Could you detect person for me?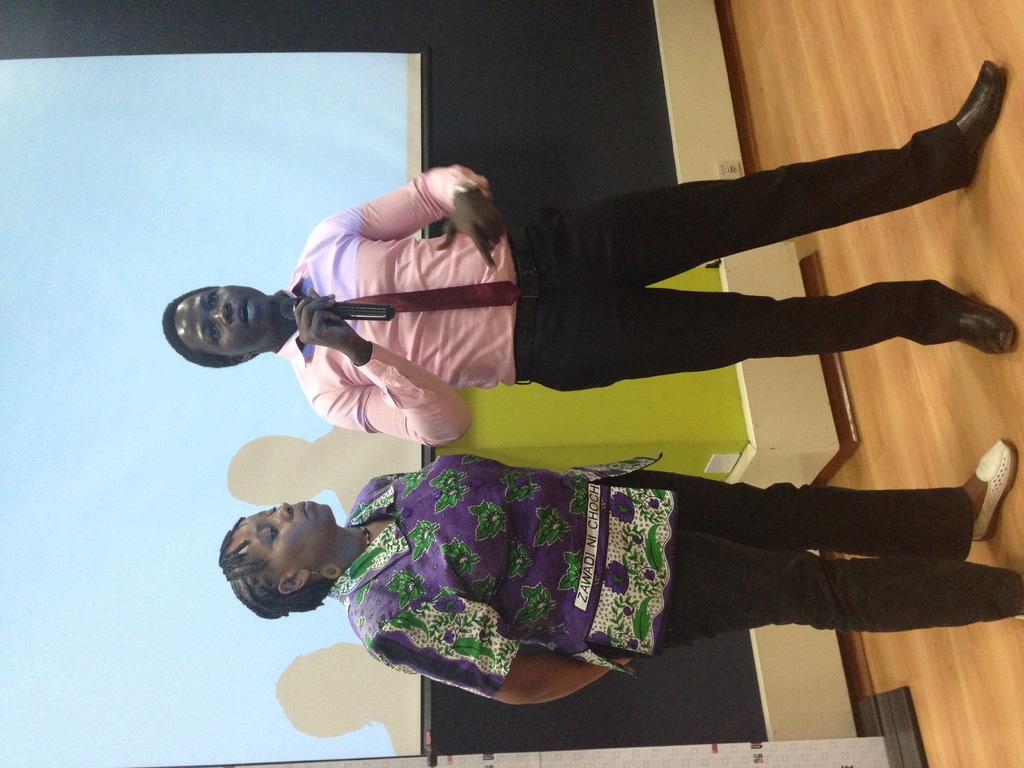
Detection result: detection(162, 59, 1018, 447).
